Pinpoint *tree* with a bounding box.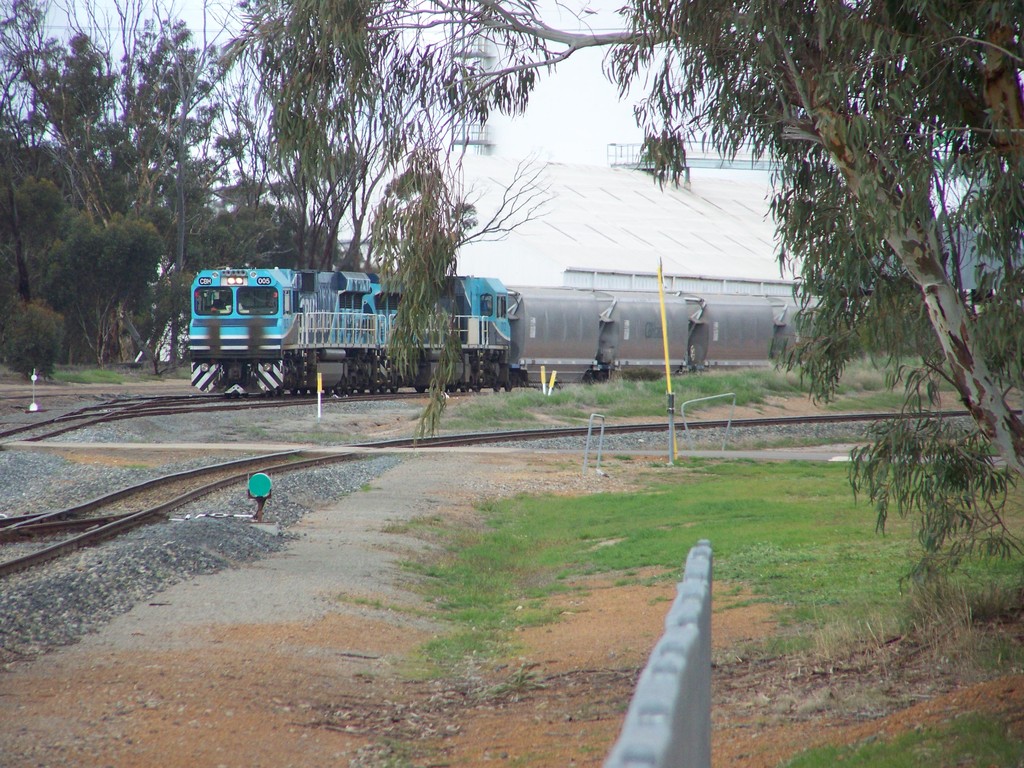
214/0/755/450.
